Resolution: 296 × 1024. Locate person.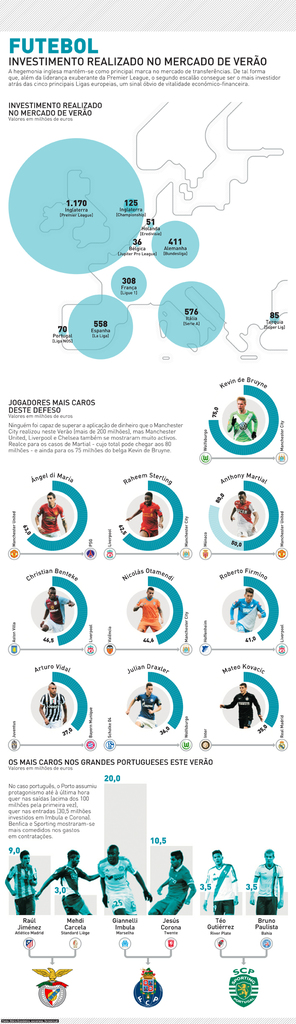
detection(38, 680, 66, 726).
